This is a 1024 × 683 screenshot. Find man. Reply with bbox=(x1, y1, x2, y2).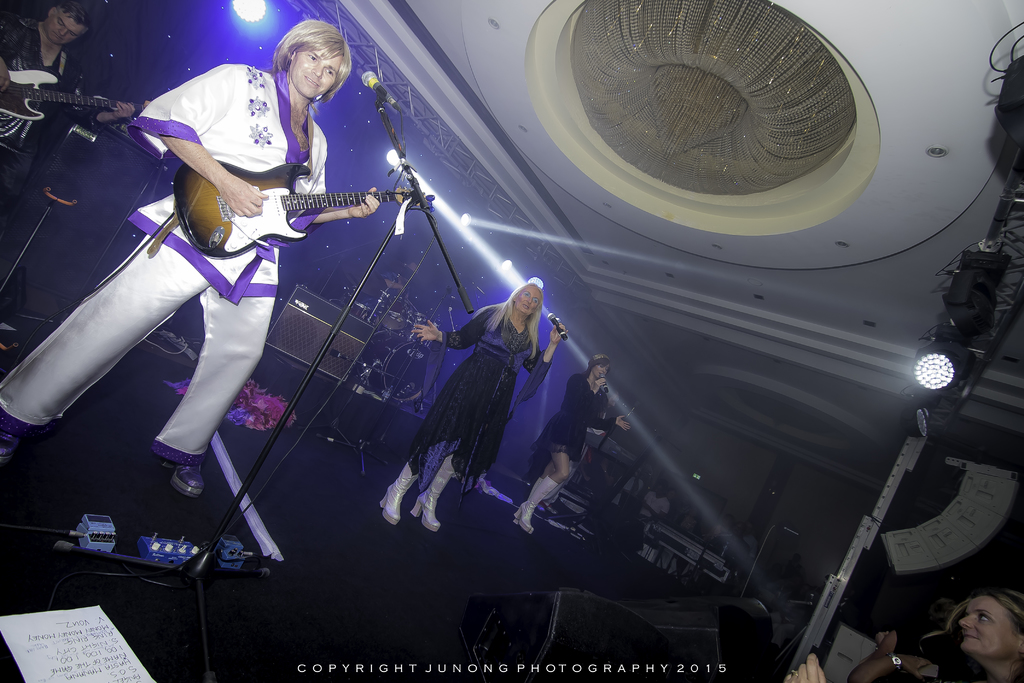
bbox=(365, 261, 413, 319).
